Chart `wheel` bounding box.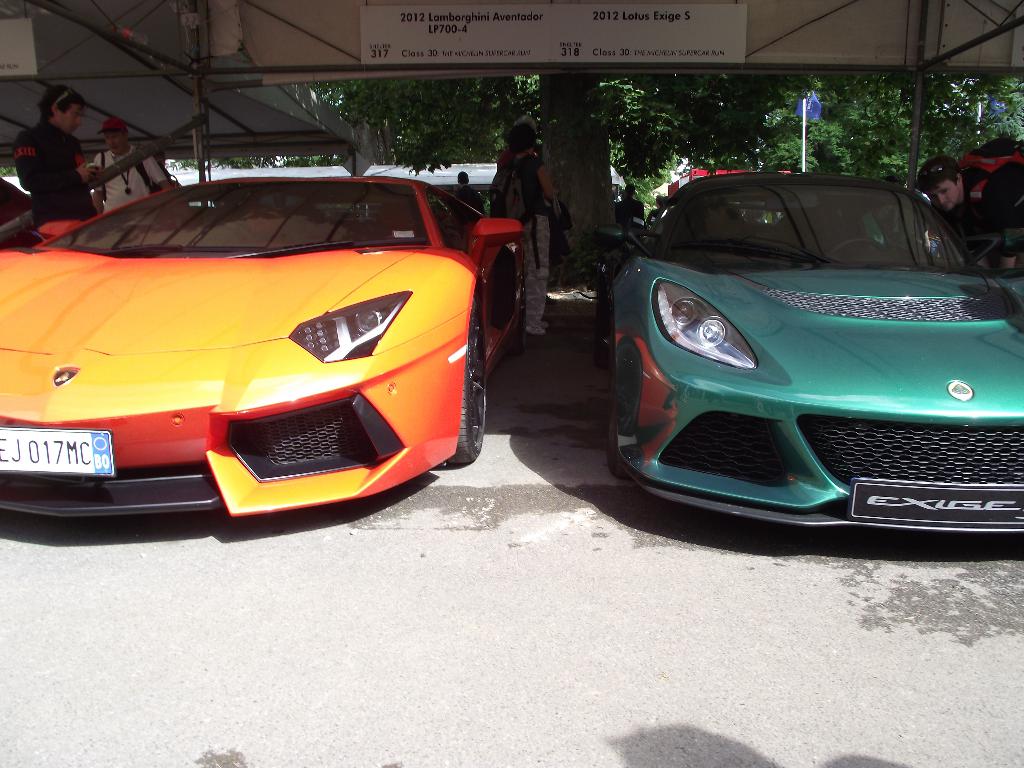
Charted: 828/236/888/266.
